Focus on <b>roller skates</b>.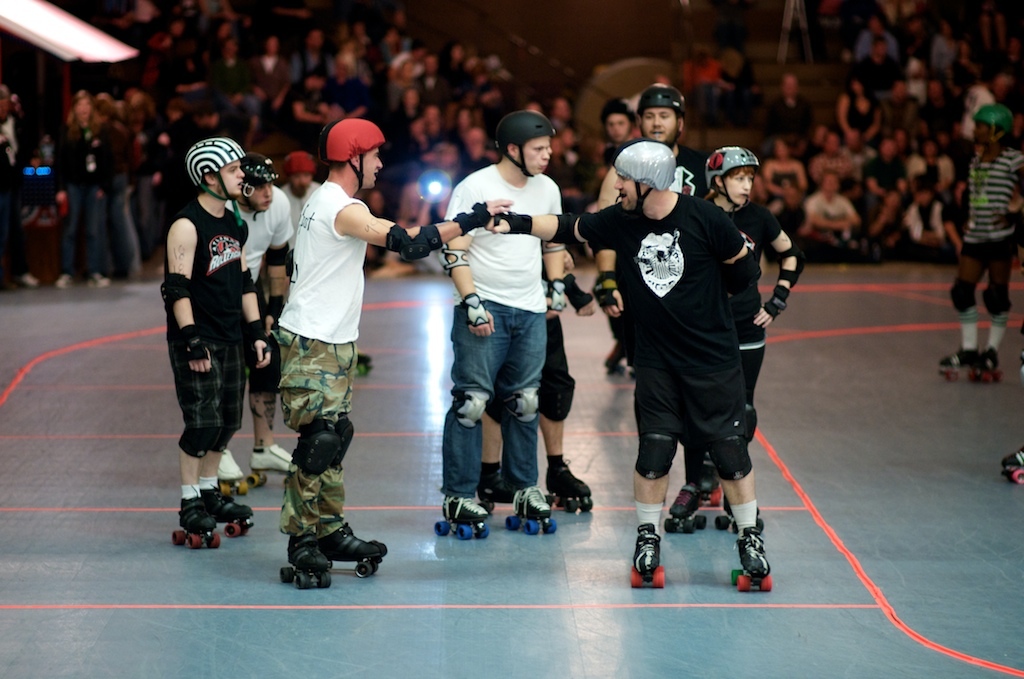
Focused at (left=662, top=484, right=705, bottom=538).
